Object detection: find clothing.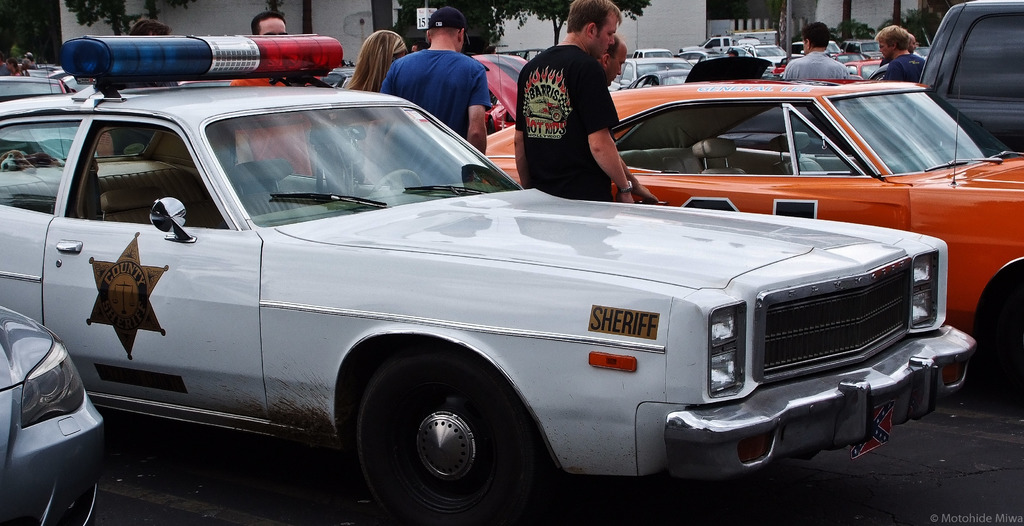
locate(237, 58, 321, 182).
